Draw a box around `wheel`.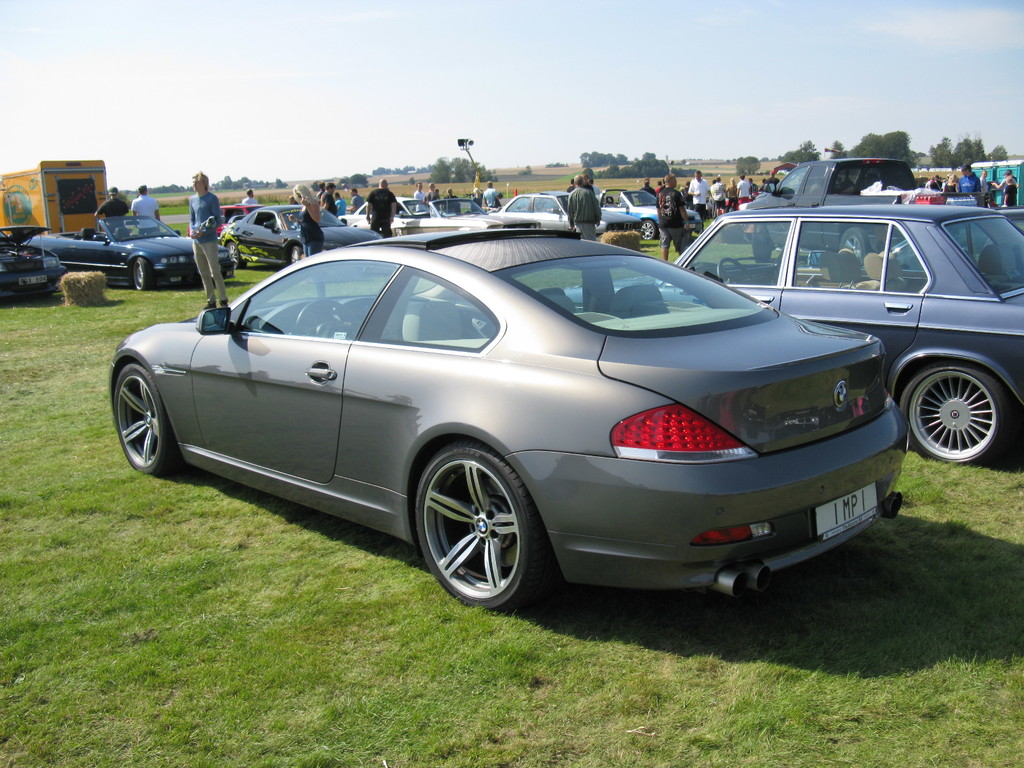
detection(716, 253, 759, 289).
